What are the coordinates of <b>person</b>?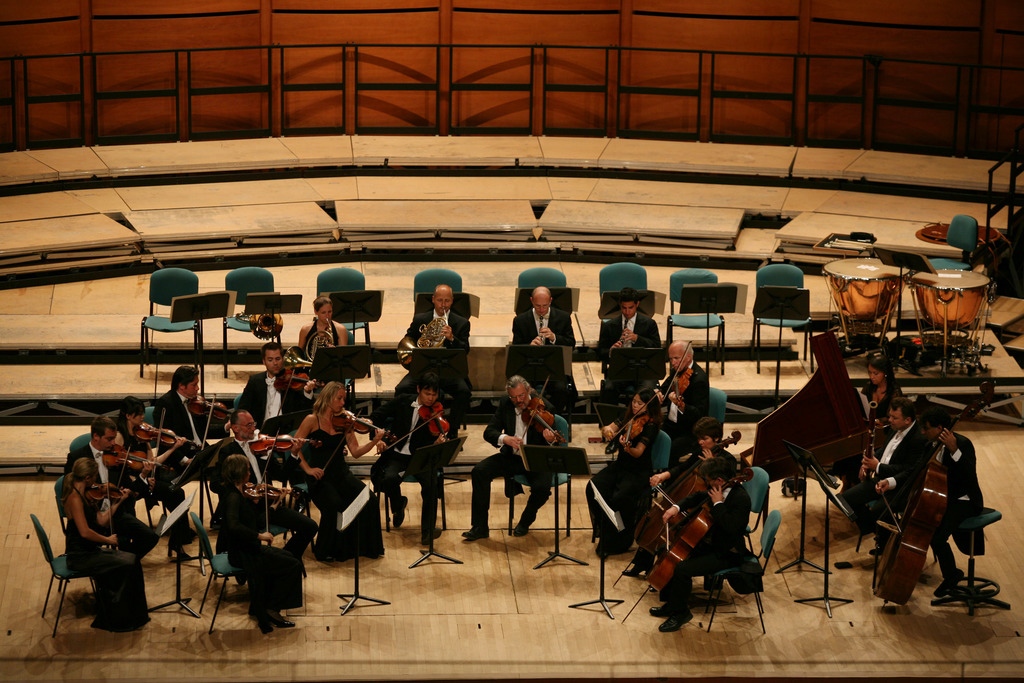
x1=648 y1=456 x2=752 y2=636.
